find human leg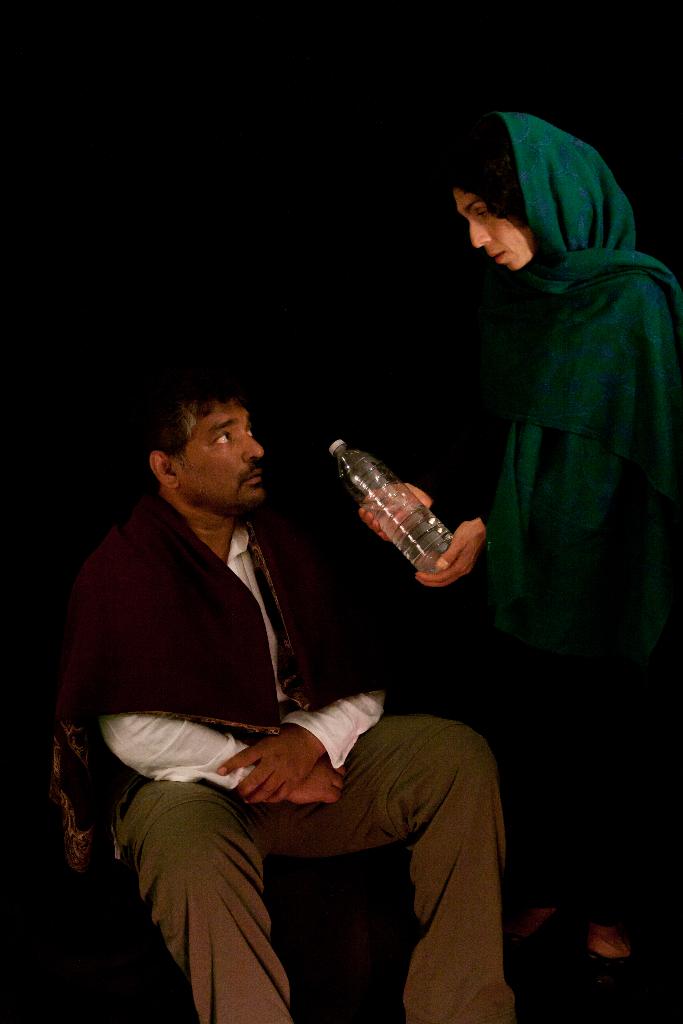
crop(256, 705, 512, 1023)
